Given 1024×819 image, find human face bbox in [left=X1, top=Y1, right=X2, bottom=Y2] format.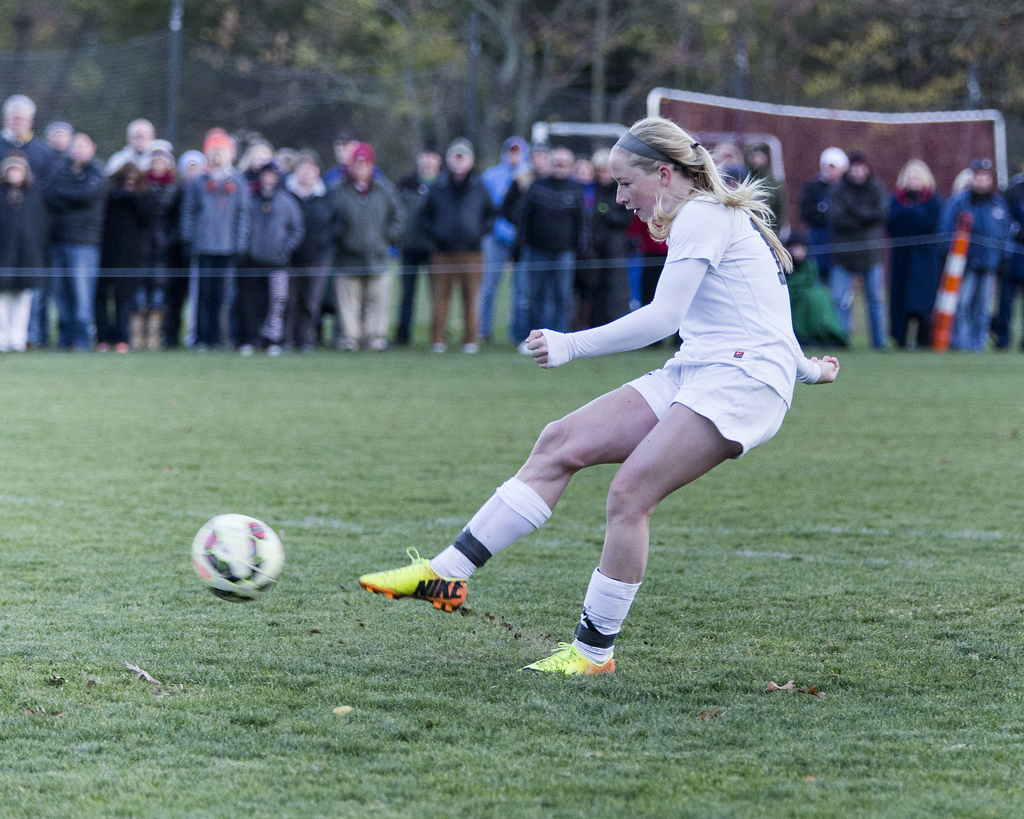
[left=613, top=161, right=660, bottom=225].
